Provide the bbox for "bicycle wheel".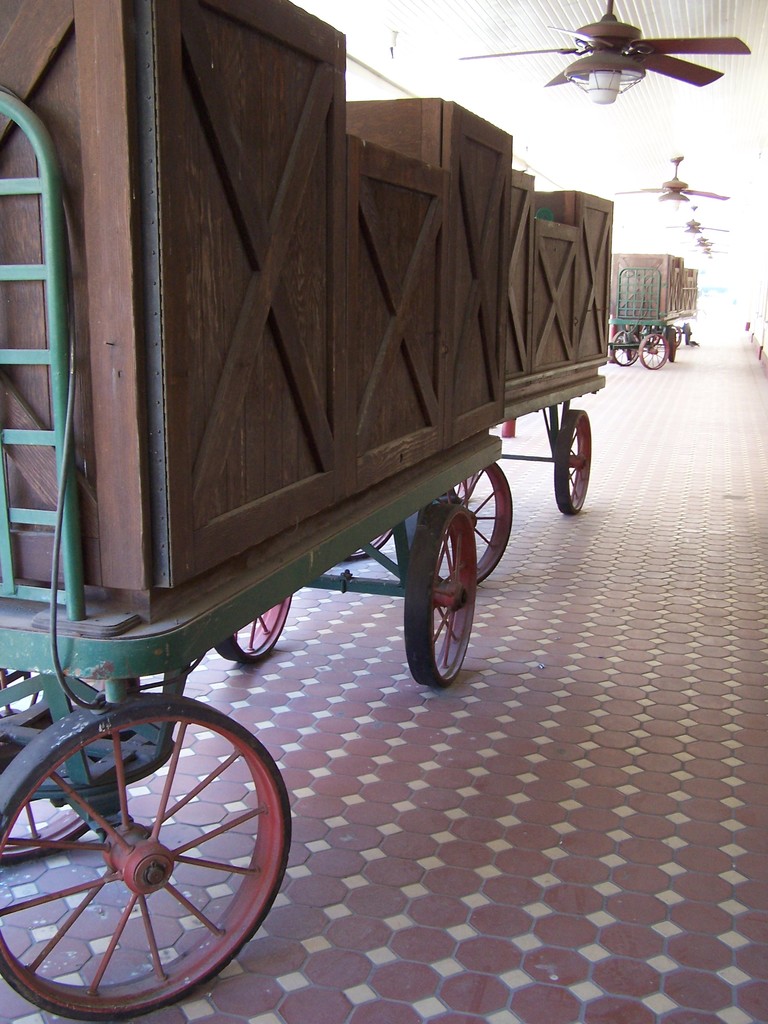
(left=399, top=502, right=499, bottom=696).
